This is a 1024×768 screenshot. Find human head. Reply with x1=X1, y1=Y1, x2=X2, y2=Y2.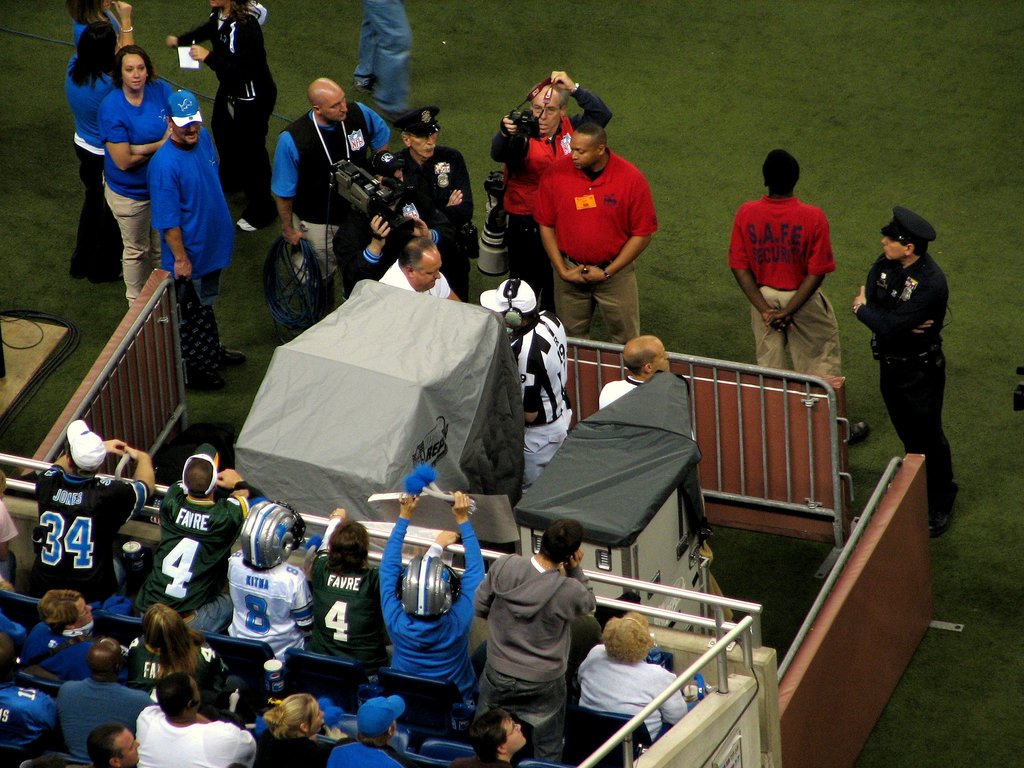
x1=264, y1=692, x2=326, y2=738.
